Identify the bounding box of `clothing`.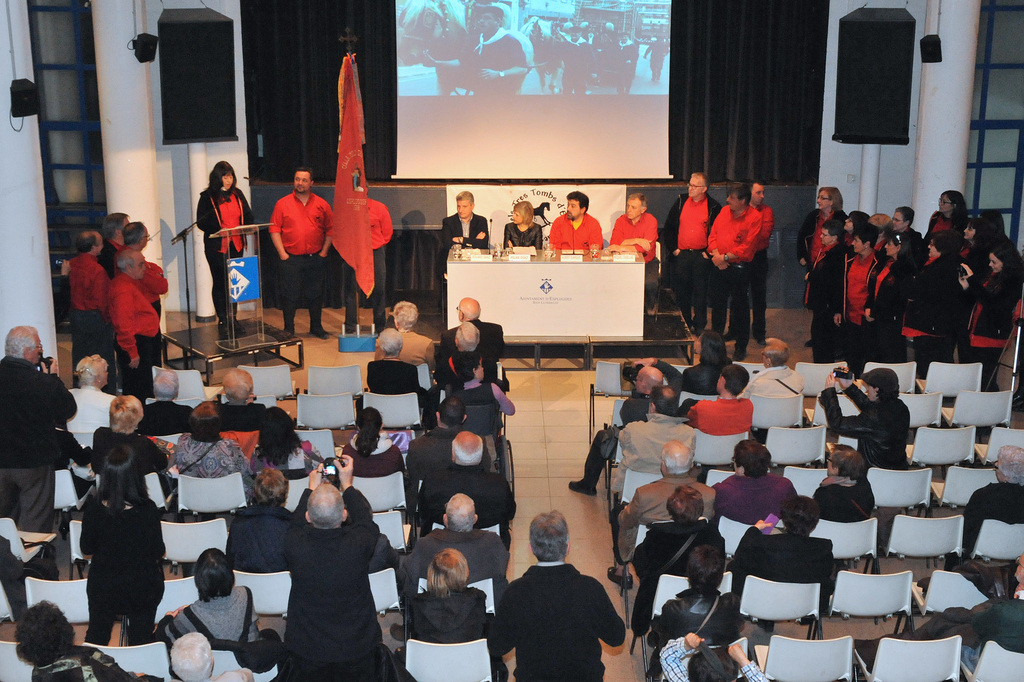
bbox=(372, 328, 448, 369).
